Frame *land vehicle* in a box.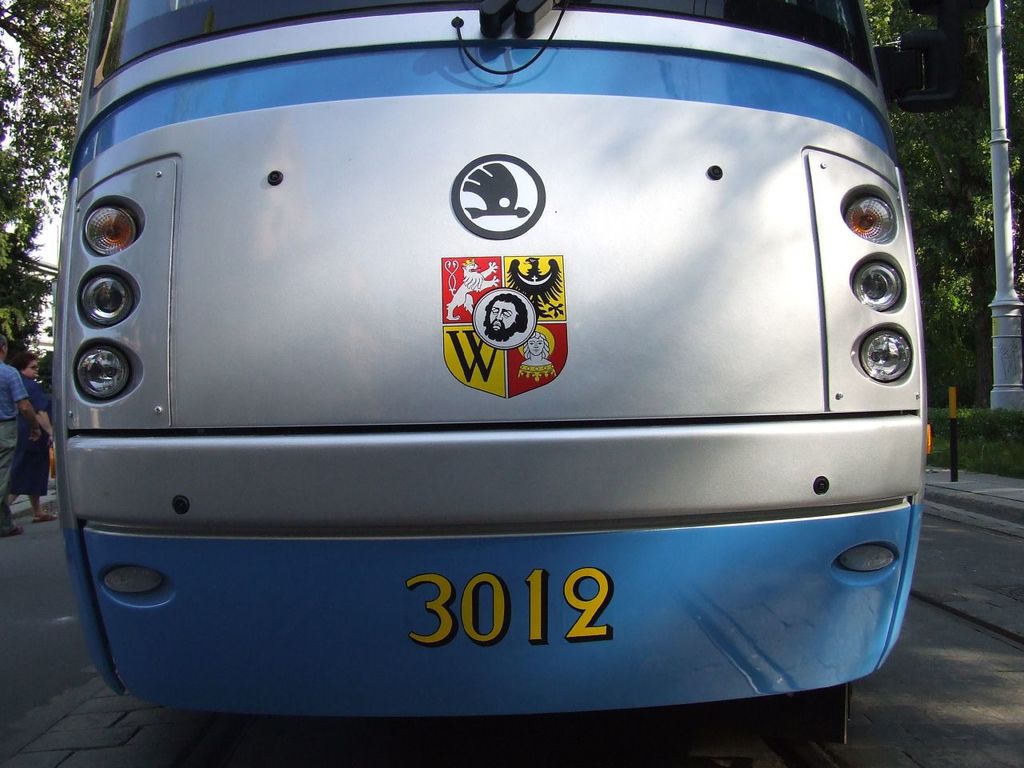
crop(53, 0, 934, 745).
